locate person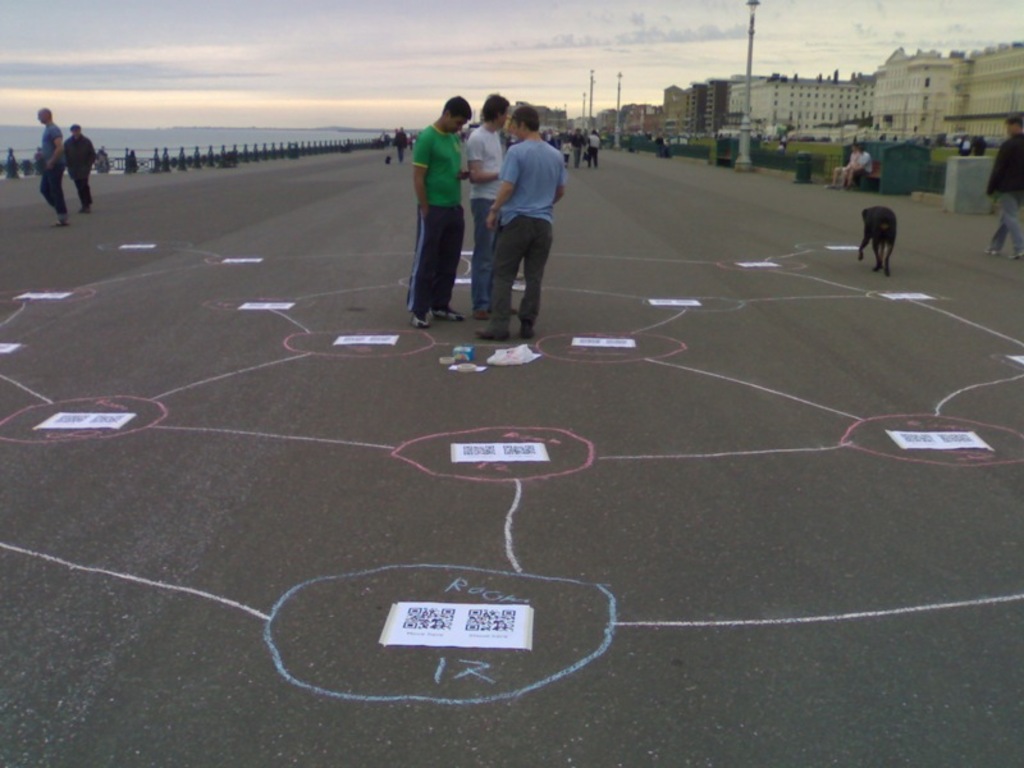
bbox=(827, 143, 860, 200)
